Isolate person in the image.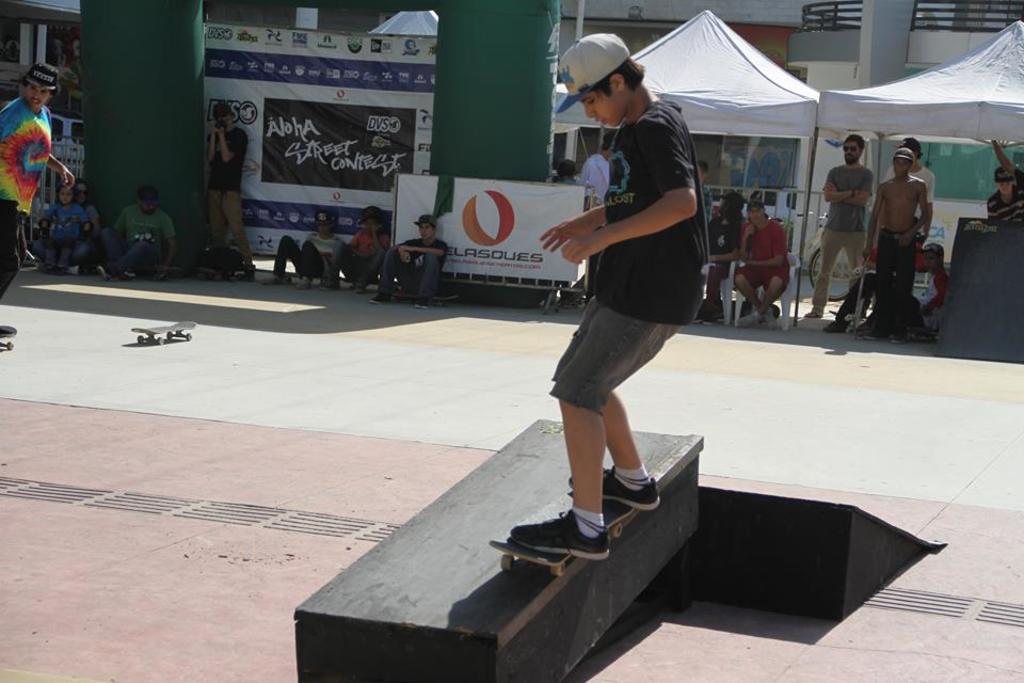
Isolated region: left=263, top=204, right=347, bottom=289.
